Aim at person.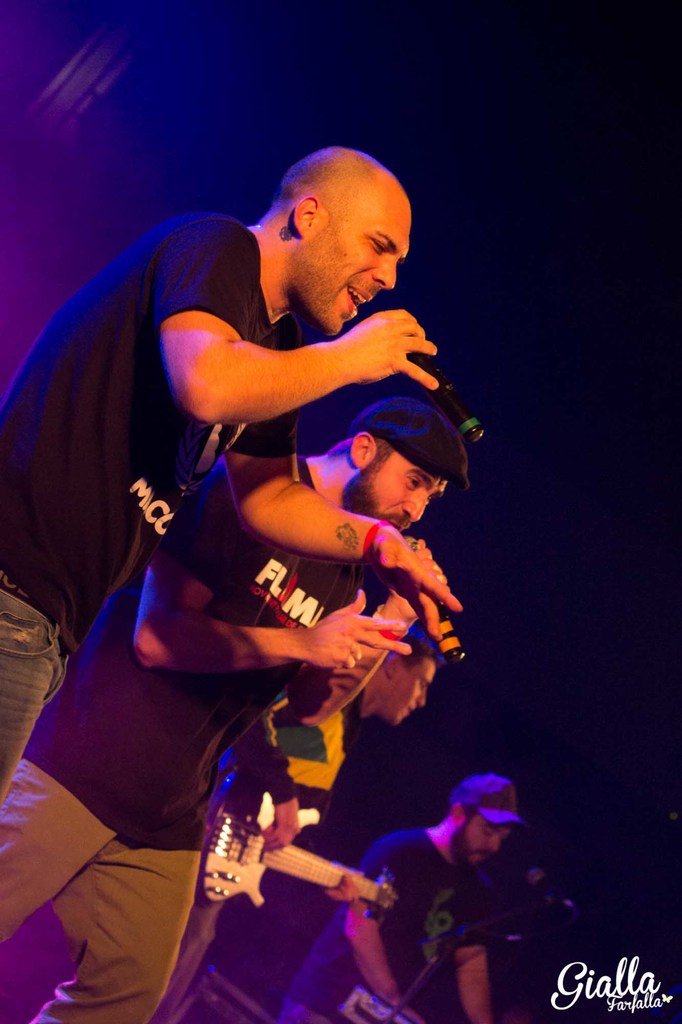
Aimed at rect(0, 381, 436, 1023).
